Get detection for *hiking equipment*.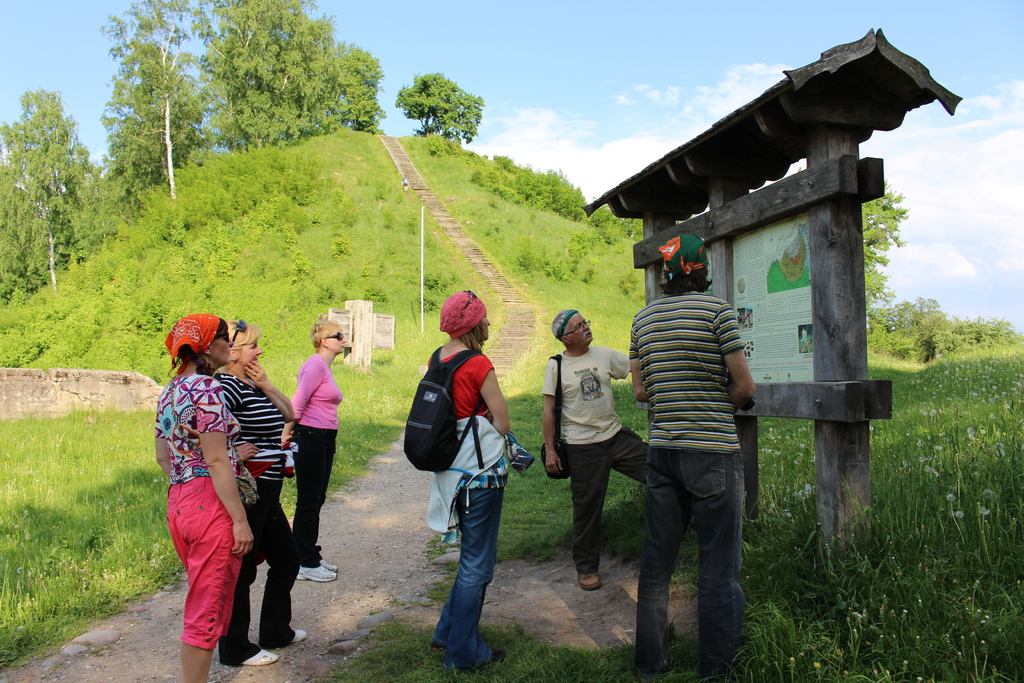
Detection: region(320, 556, 341, 570).
